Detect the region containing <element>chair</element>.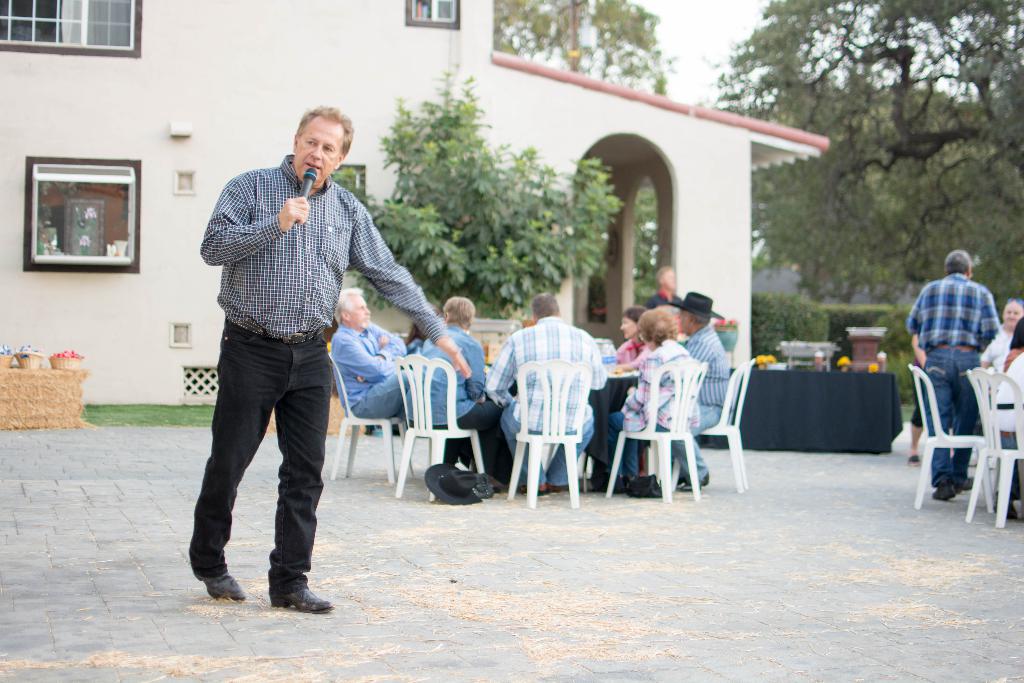
detection(502, 332, 605, 525).
